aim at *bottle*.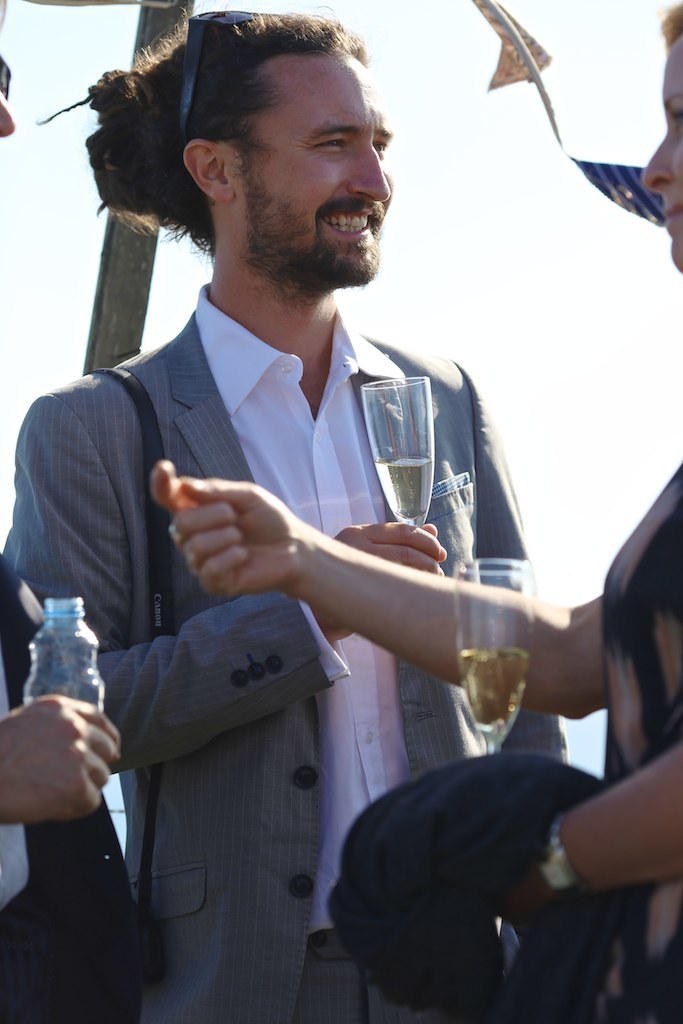
Aimed at 12 600 103 743.
